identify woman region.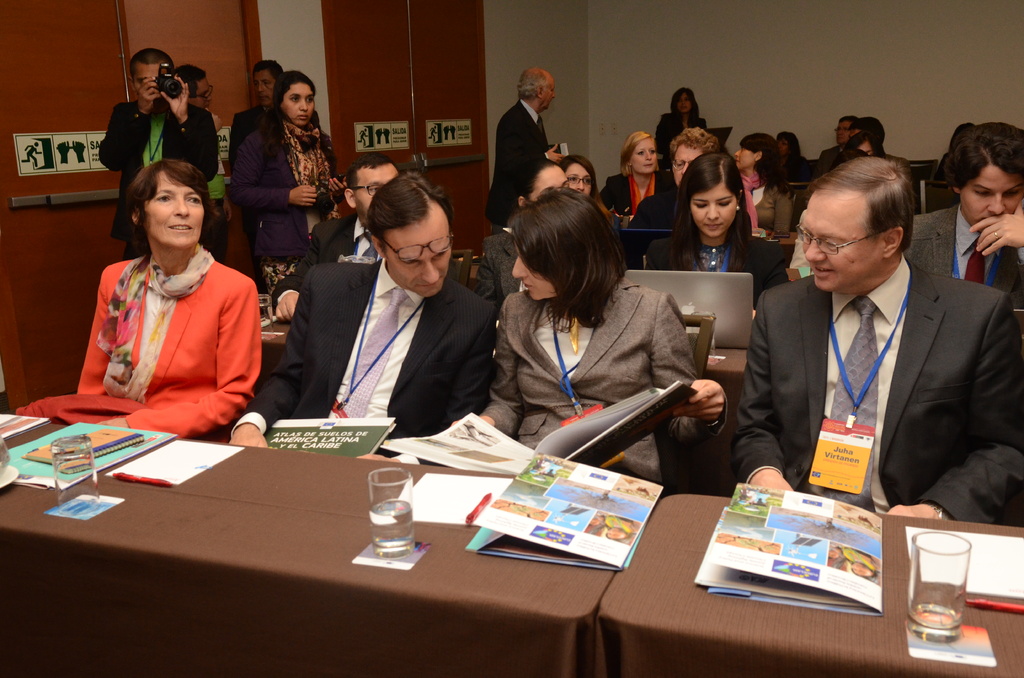
Region: box(75, 159, 264, 444).
